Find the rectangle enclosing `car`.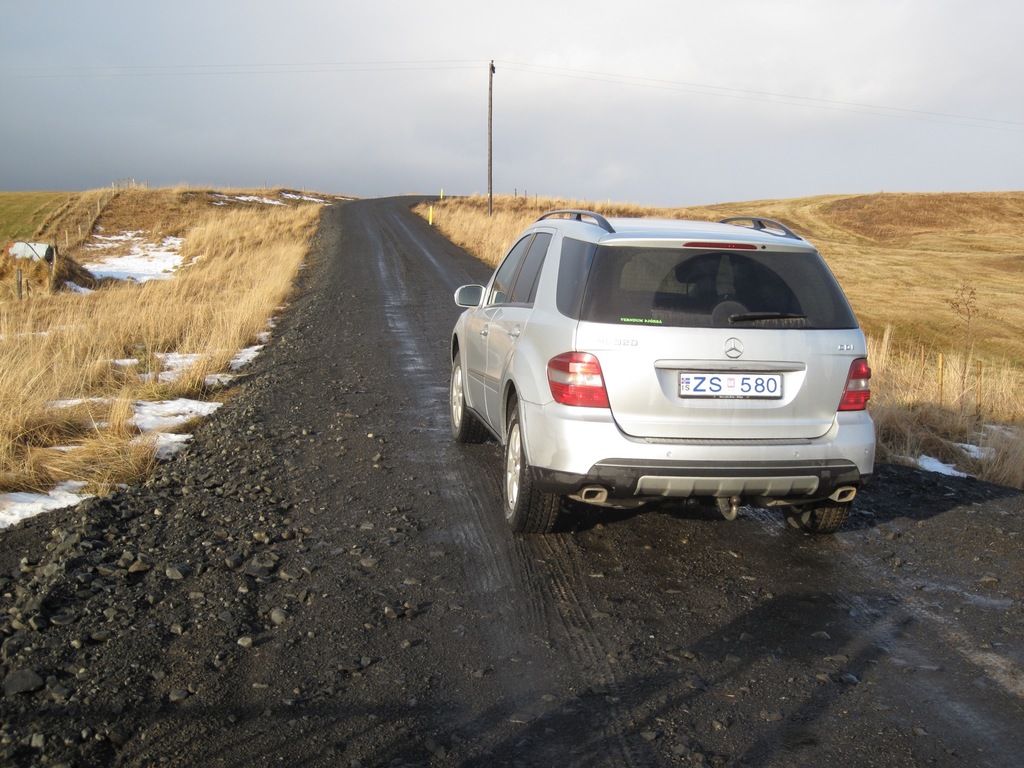
select_region(445, 207, 877, 543).
